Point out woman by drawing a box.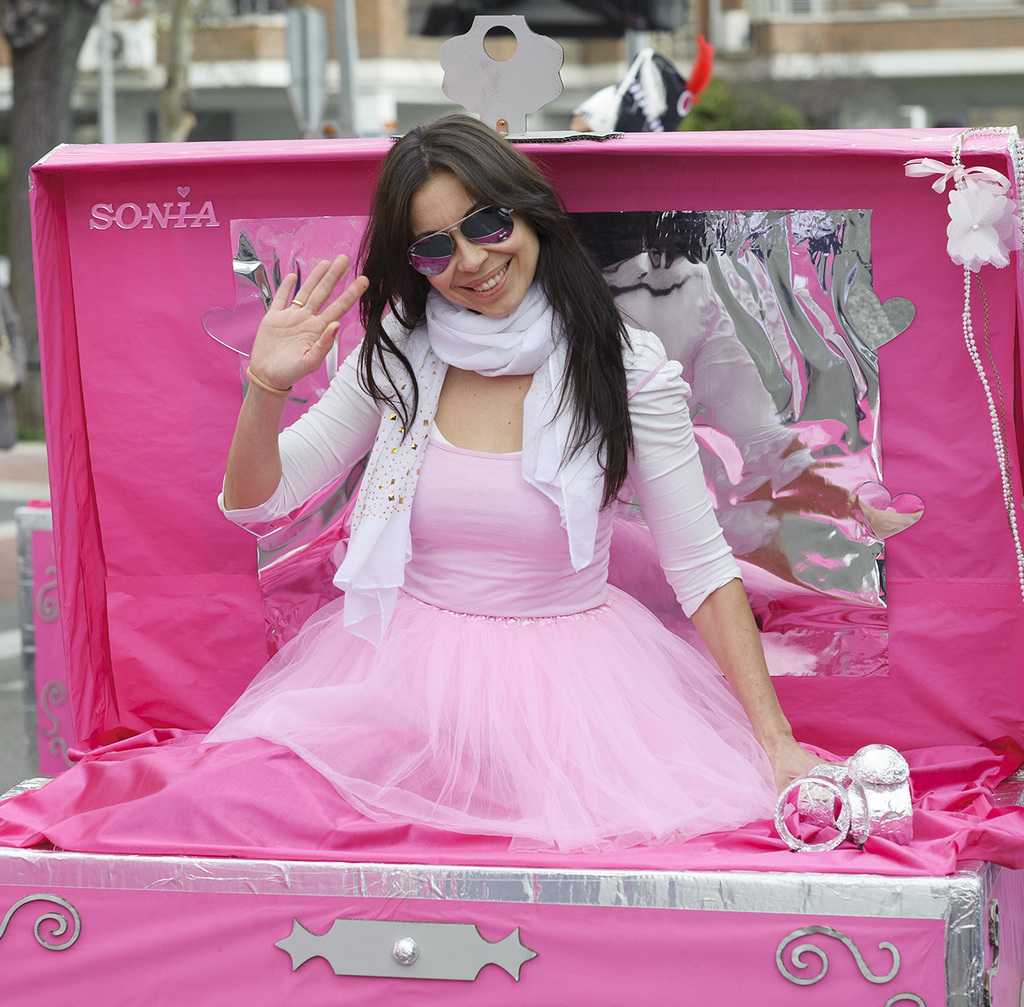
[218,112,859,835].
